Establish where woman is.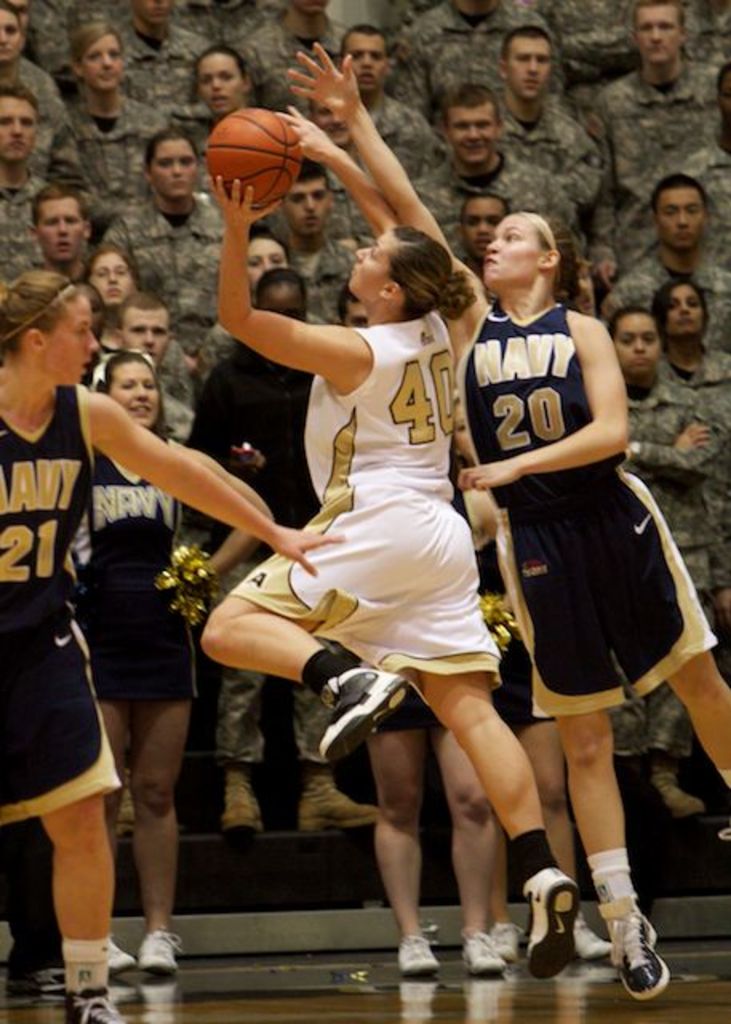
Established at detection(198, 104, 573, 976).
